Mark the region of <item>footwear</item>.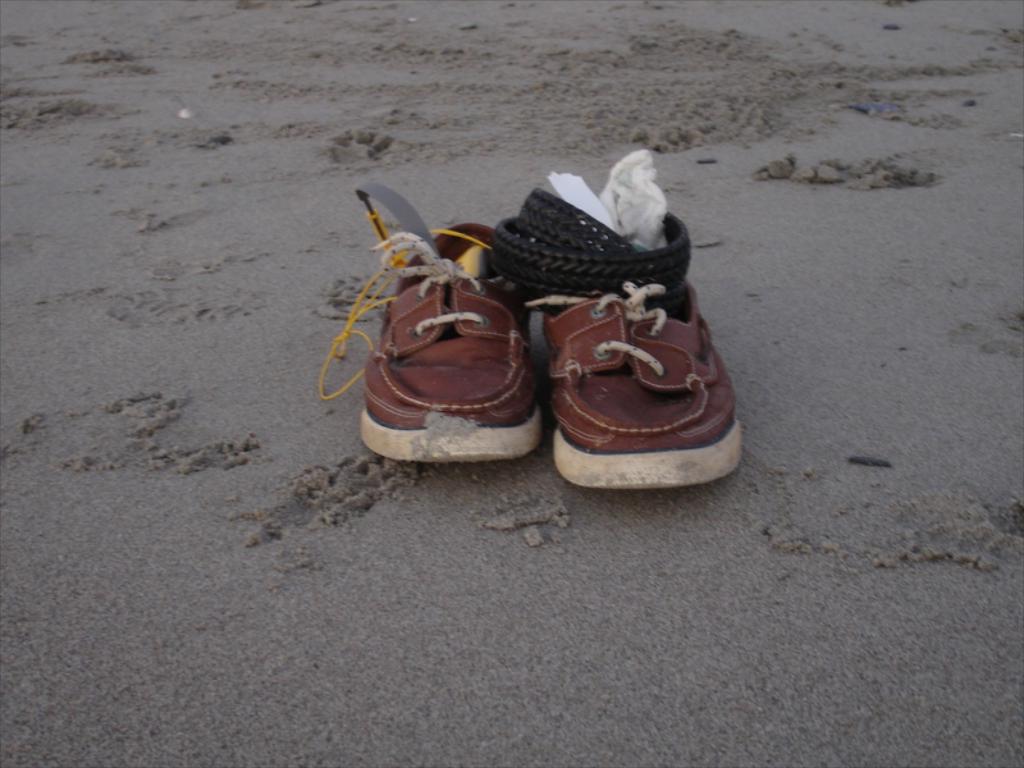
Region: 500/212/741/485.
